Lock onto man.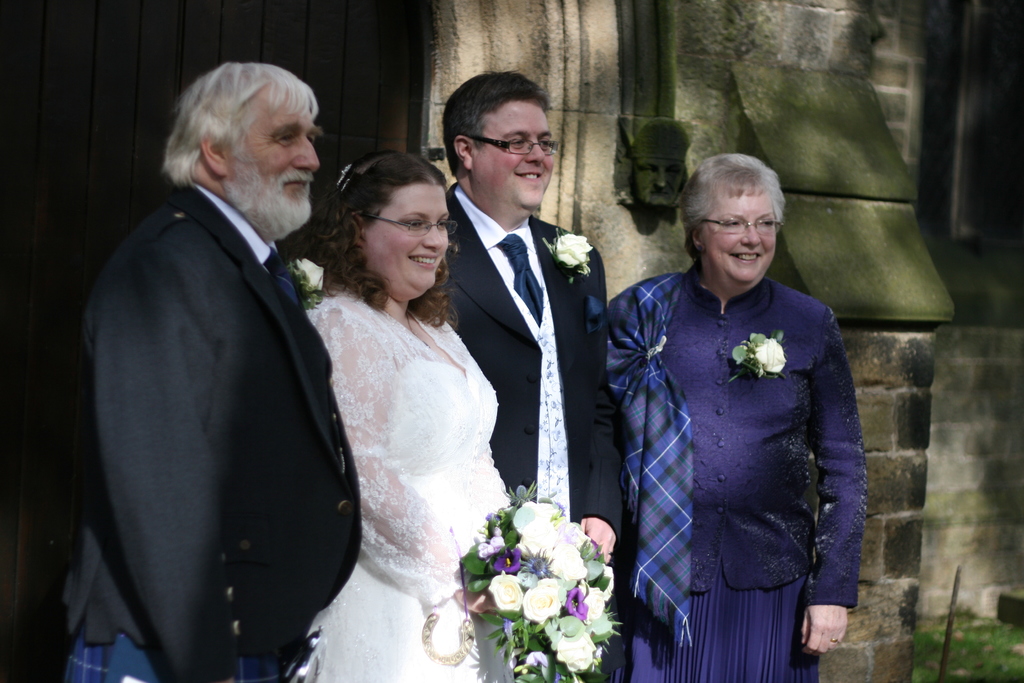
Locked: region(36, 59, 351, 682).
